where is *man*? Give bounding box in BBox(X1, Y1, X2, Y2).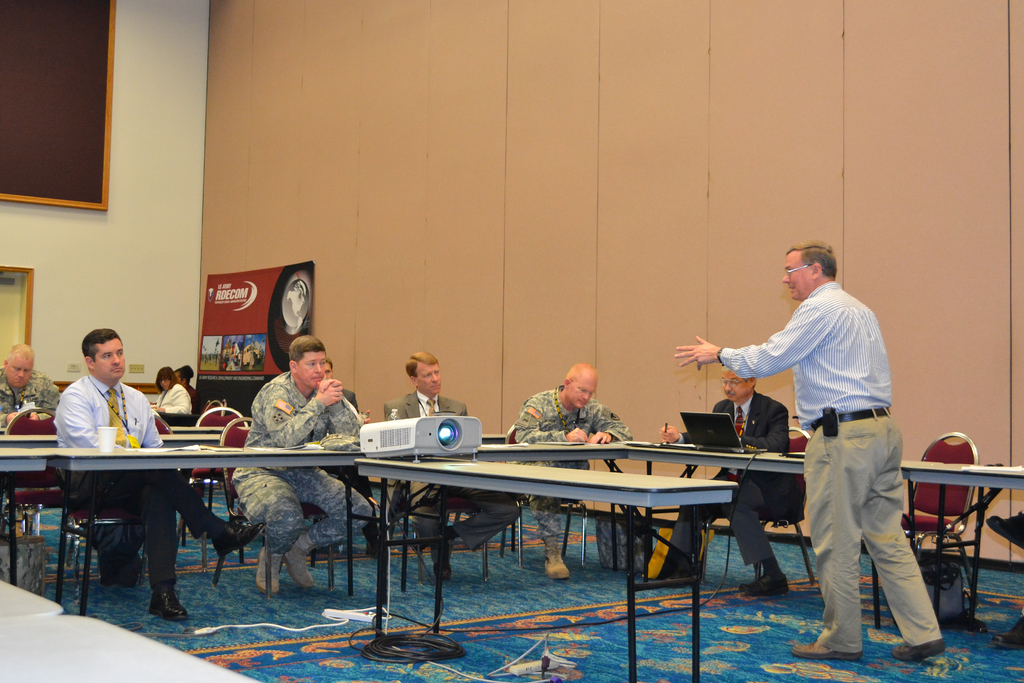
BBox(652, 365, 806, 588).
